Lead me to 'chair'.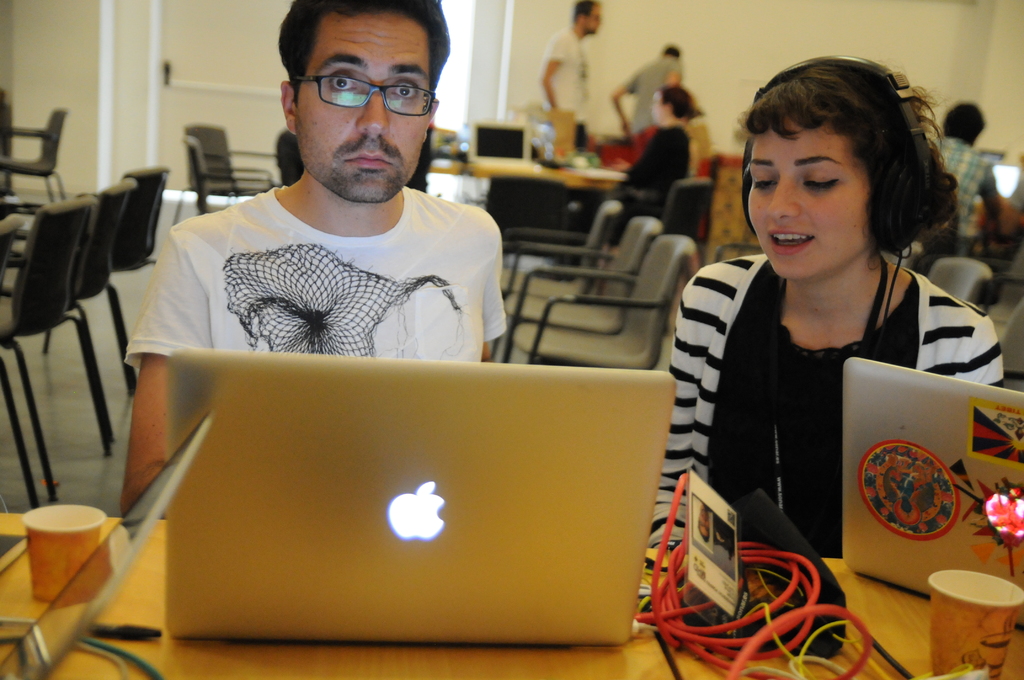
Lead to region(173, 124, 253, 222).
